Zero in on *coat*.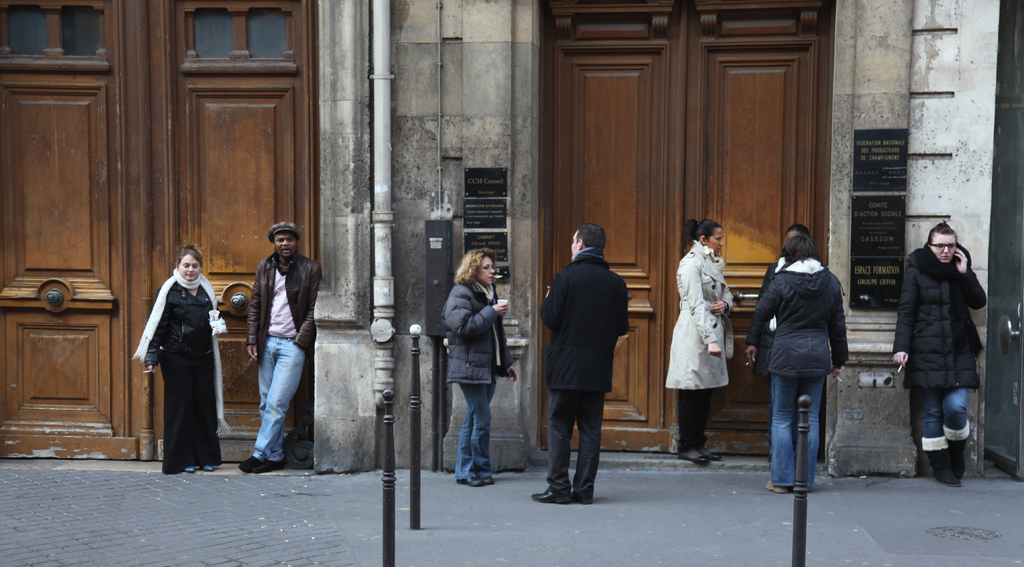
Zeroed in: BBox(246, 252, 321, 349).
